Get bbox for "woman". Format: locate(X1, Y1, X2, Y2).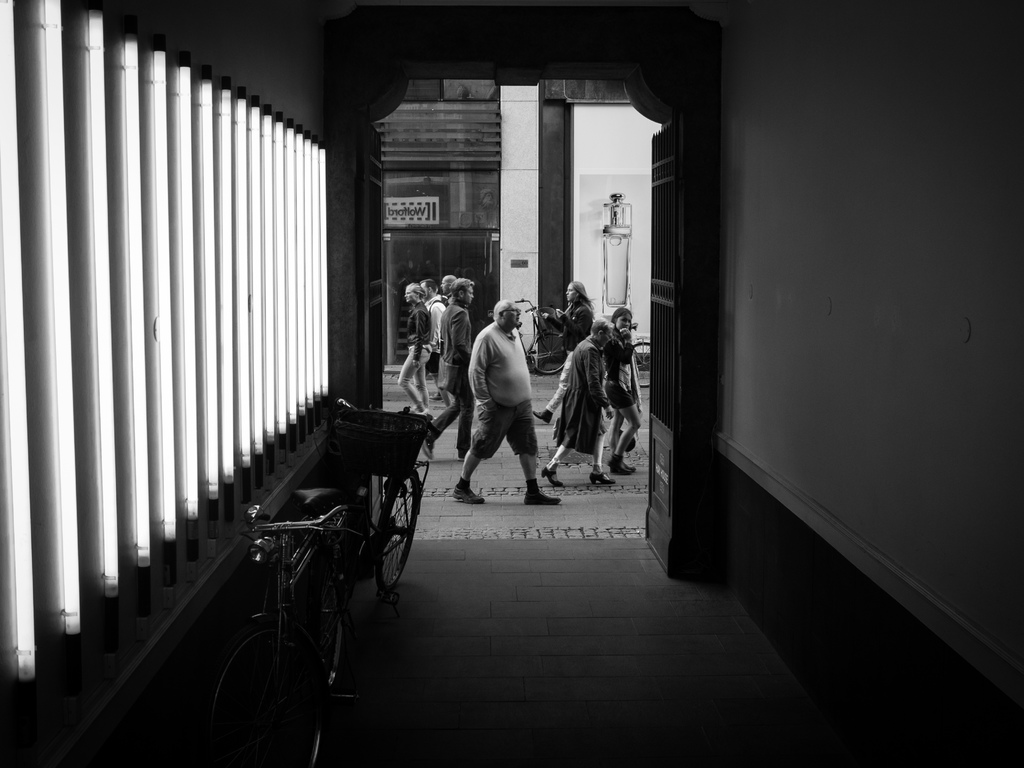
locate(391, 271, 425, 408).
